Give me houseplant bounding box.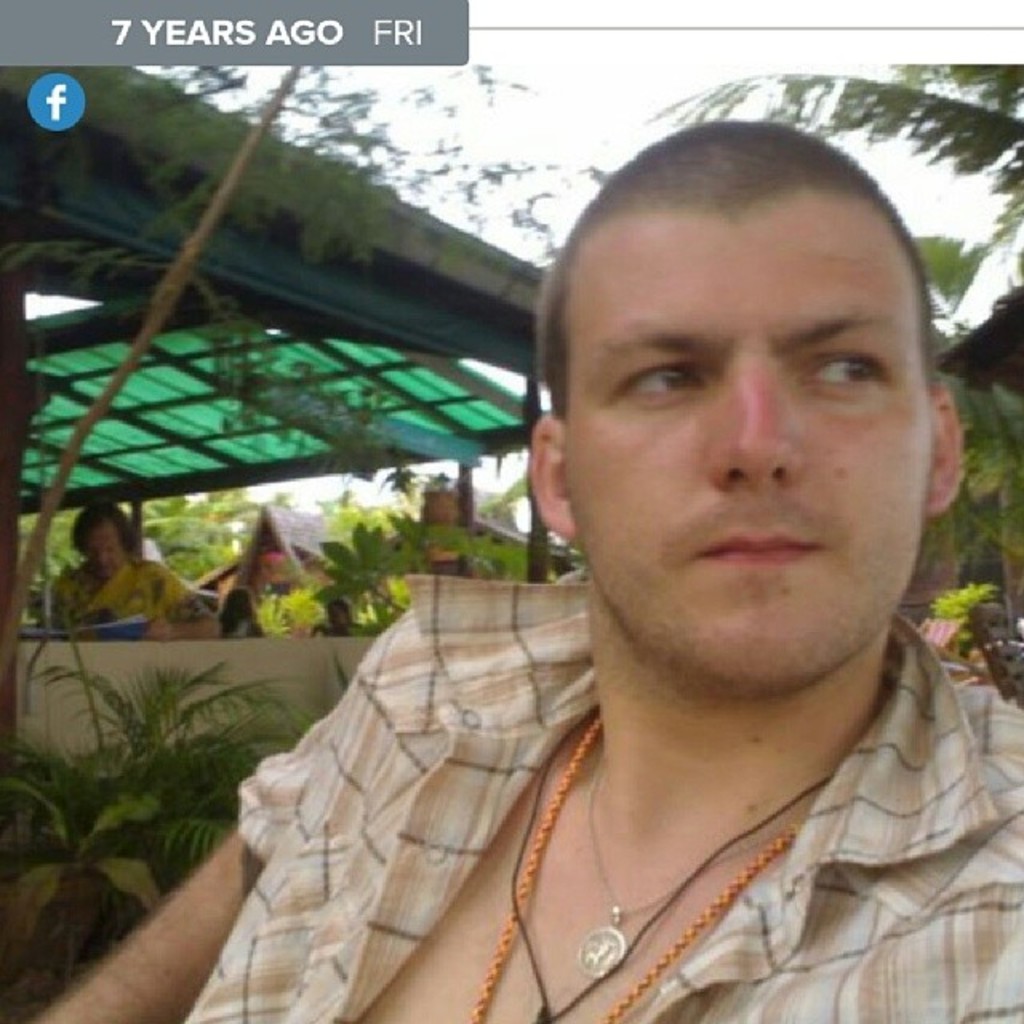
box=[0, 650, 312, 987].
